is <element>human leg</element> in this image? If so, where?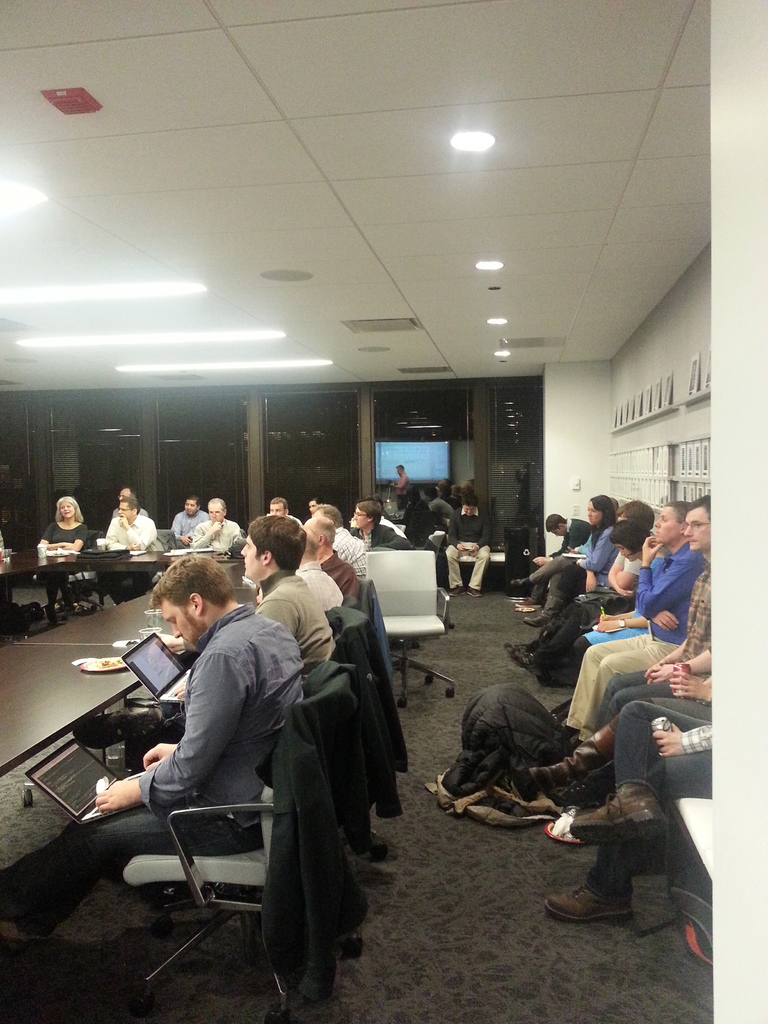
Yes, at region(447, 541, 467, 596).
